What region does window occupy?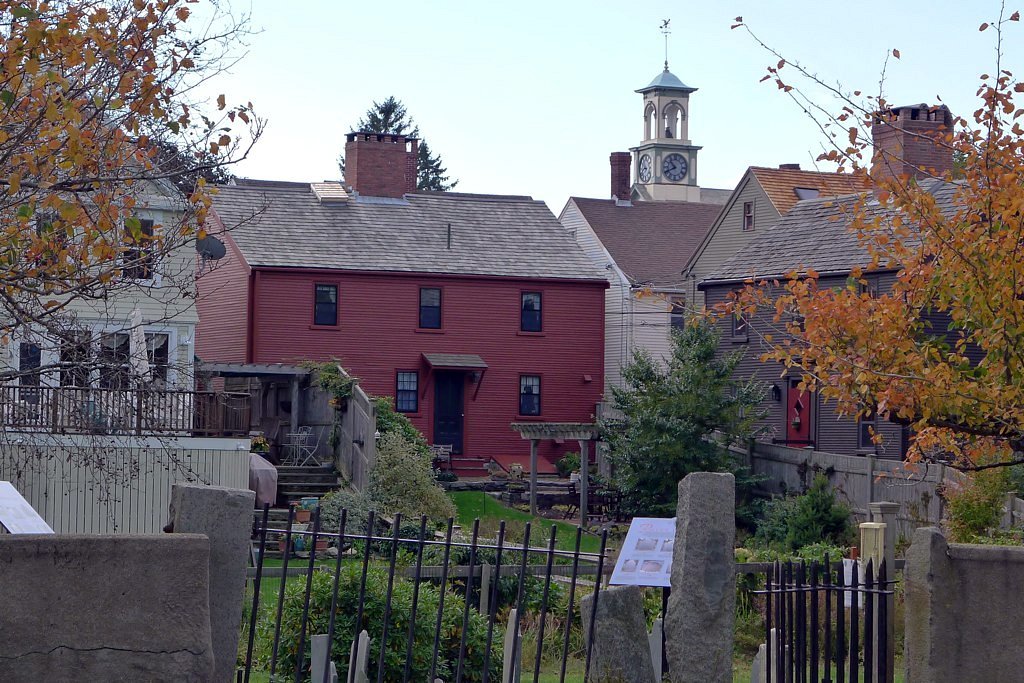
left=665, top=299, right=685, bottom=342.
